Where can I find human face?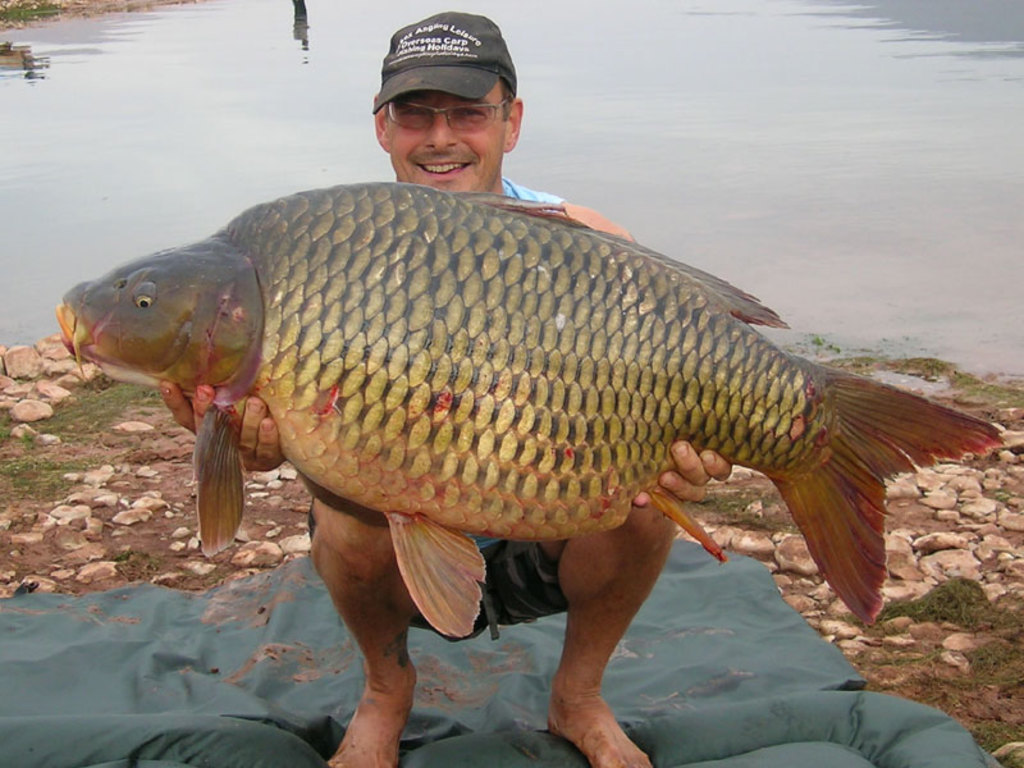
You can find it at l=383, t=78, r=506, b=195.
